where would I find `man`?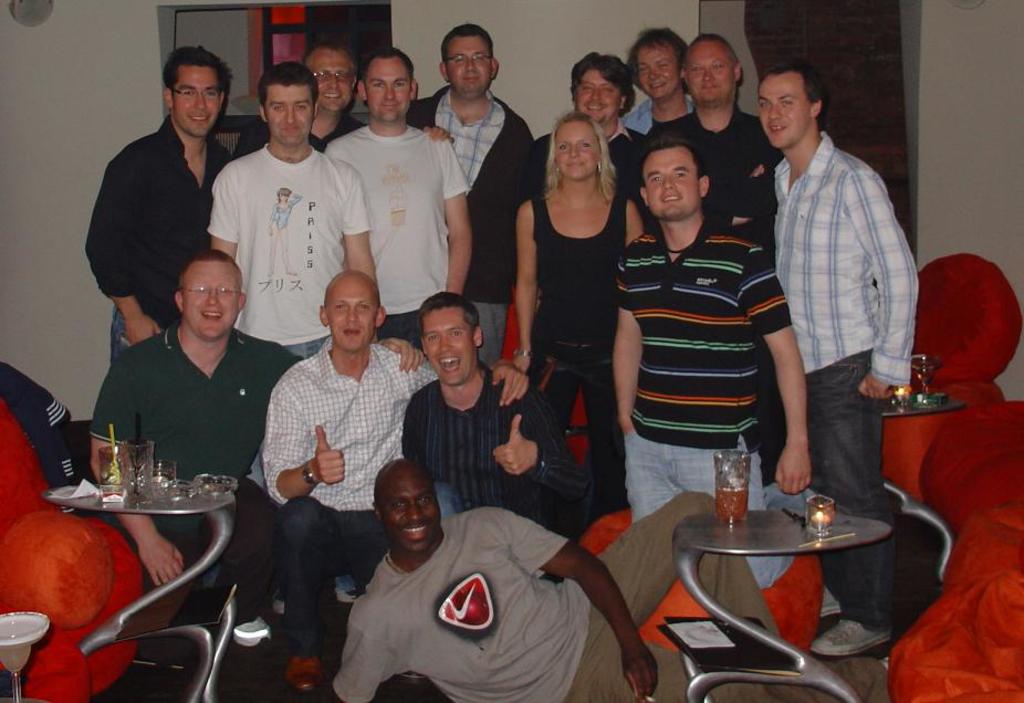
At <bbox>90, 244, 425, 641</bbox>.
